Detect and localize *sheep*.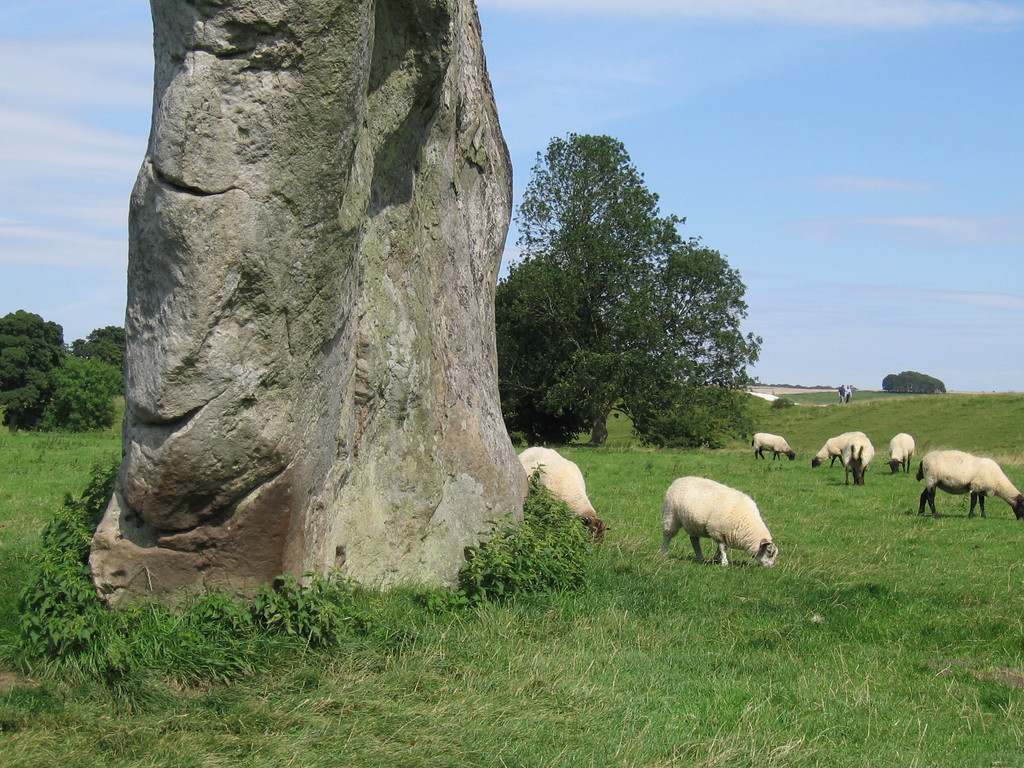
Localized at 888,434,915,474.
